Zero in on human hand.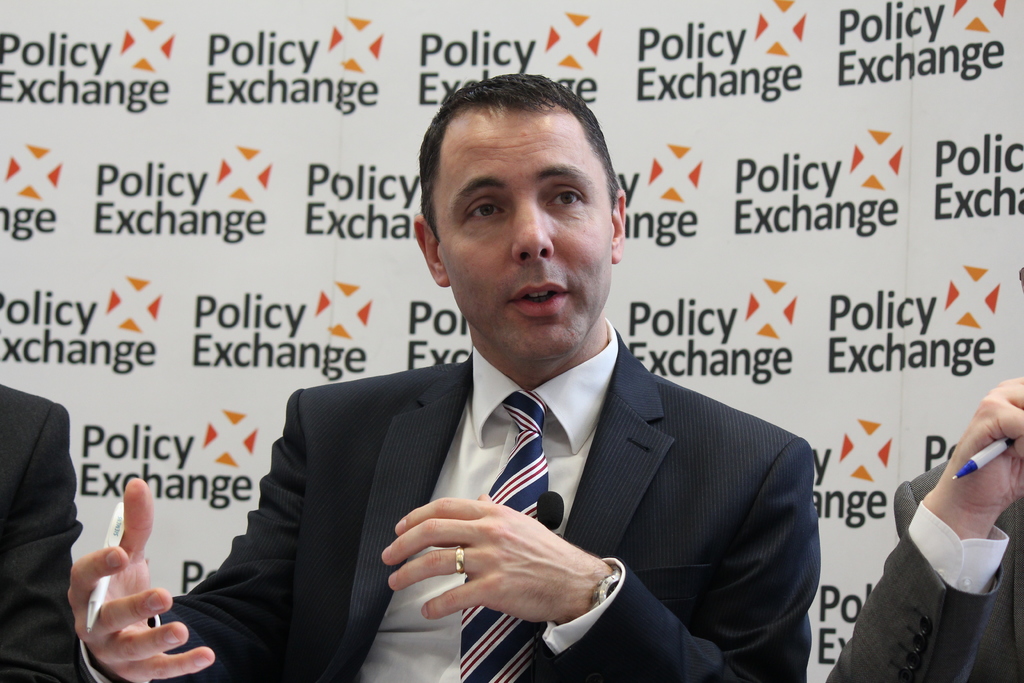
Zeroed in: (left=936, top=374, right=1023, bottom=520).
